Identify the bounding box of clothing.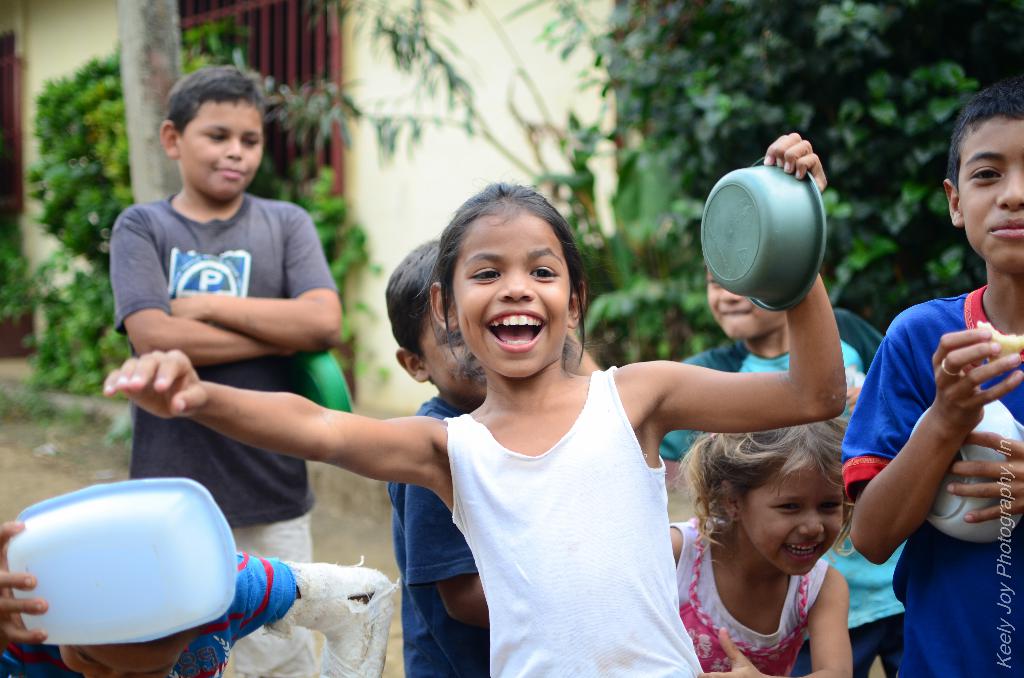
locate(840, 288, 1023, 677).
